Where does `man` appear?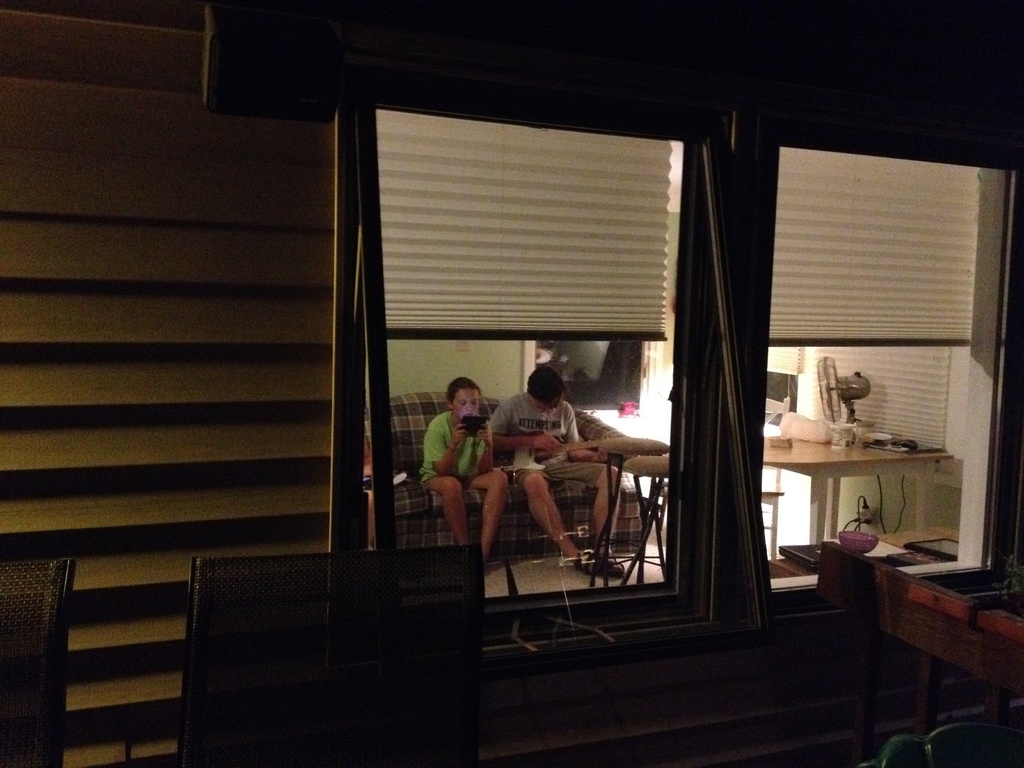
Appears at 491 364 620 571.
